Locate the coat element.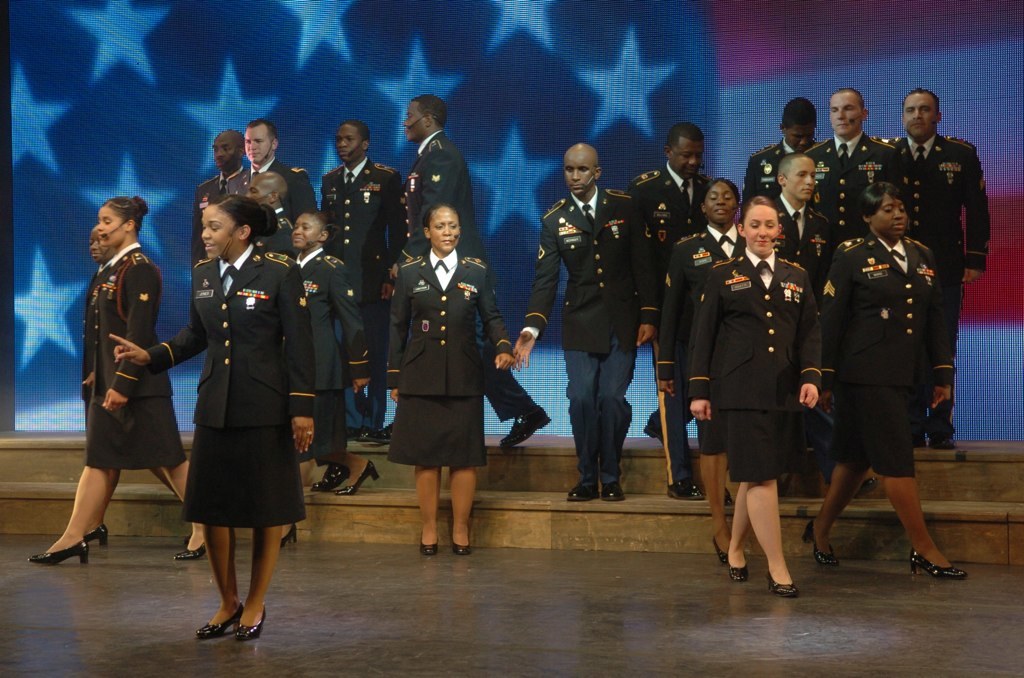
Element bbox: bbox=(384, 257, 526, 399).
